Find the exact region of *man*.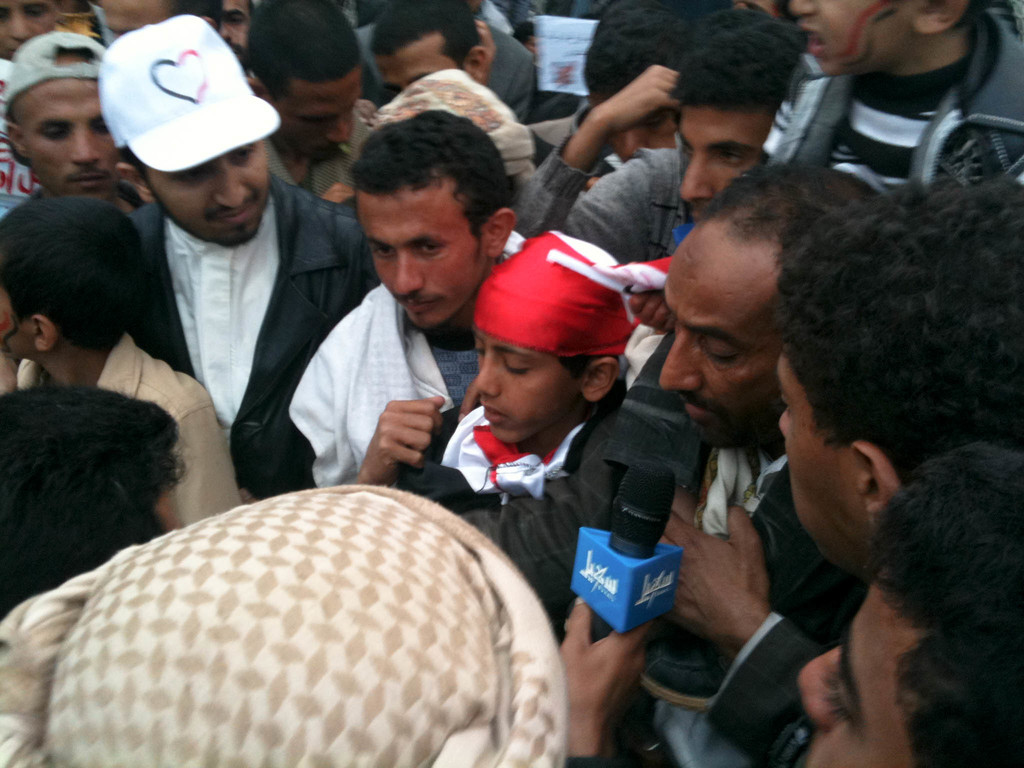
Exact region: <box>769,181,1023,579</box>.
